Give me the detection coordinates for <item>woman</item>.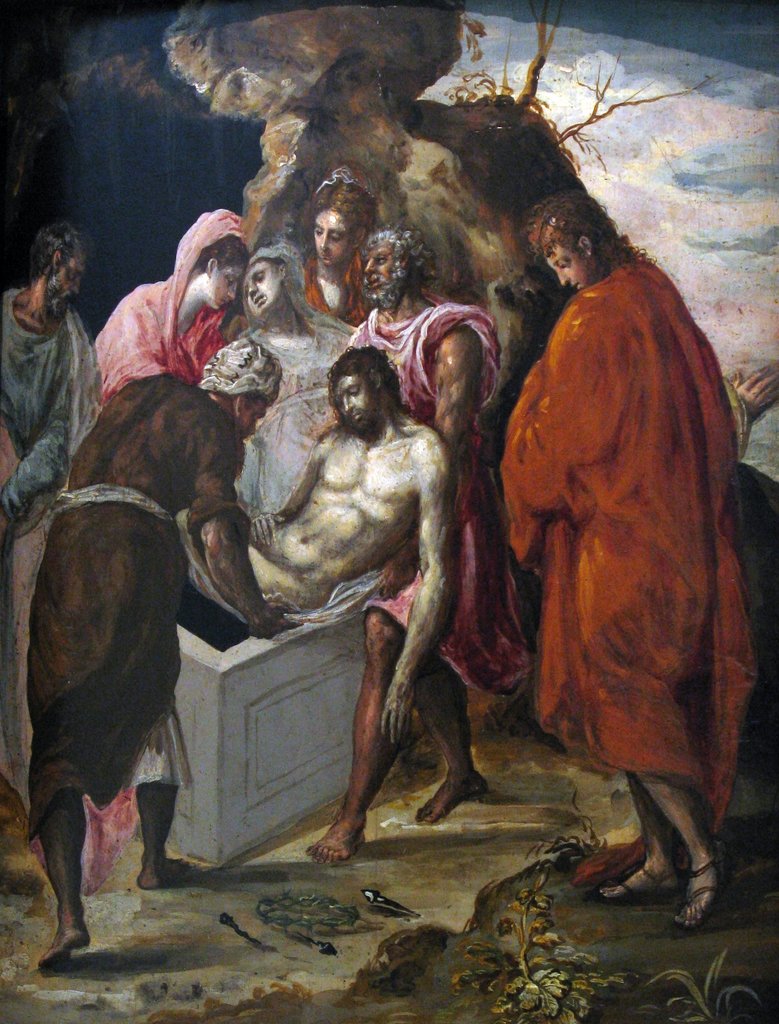
<region>501, 207, 758, 913</region>.
